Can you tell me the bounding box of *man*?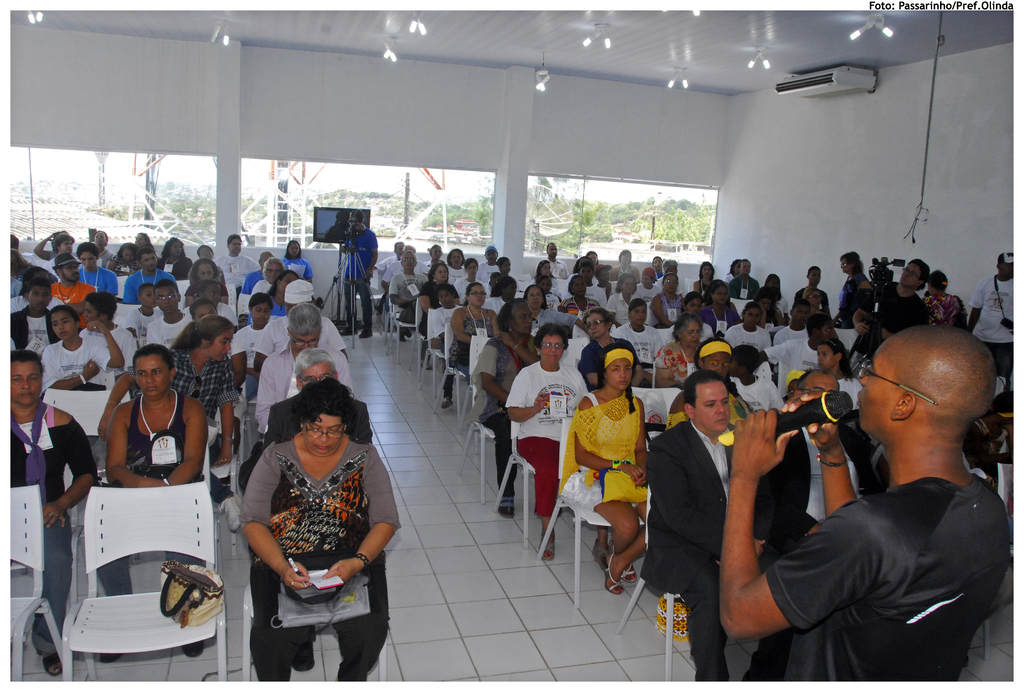
[left=334, top=209, right=376, bottom=339].
